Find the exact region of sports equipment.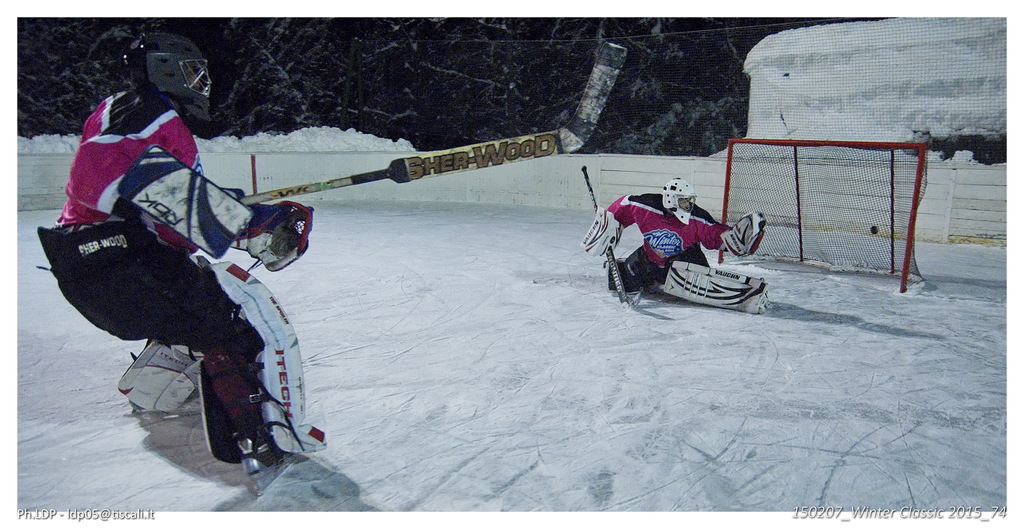
Exact region: x1=111, y1=264, x2=205, y2=414.
